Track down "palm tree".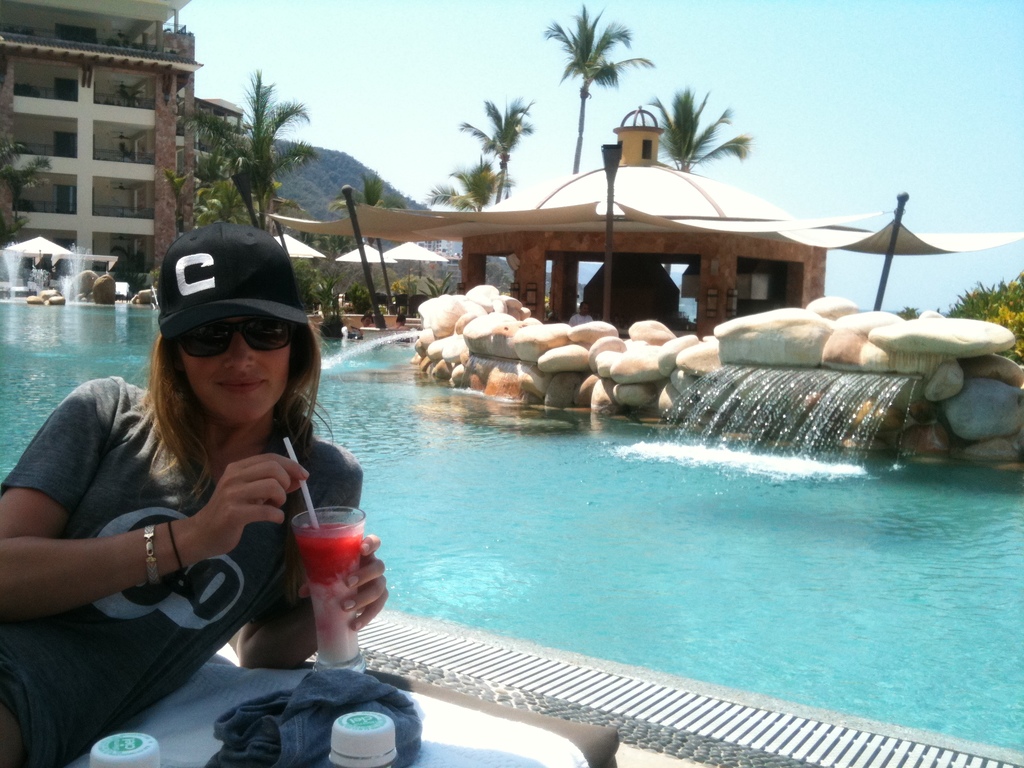
Tracked to [326, 171, 392, 255].
